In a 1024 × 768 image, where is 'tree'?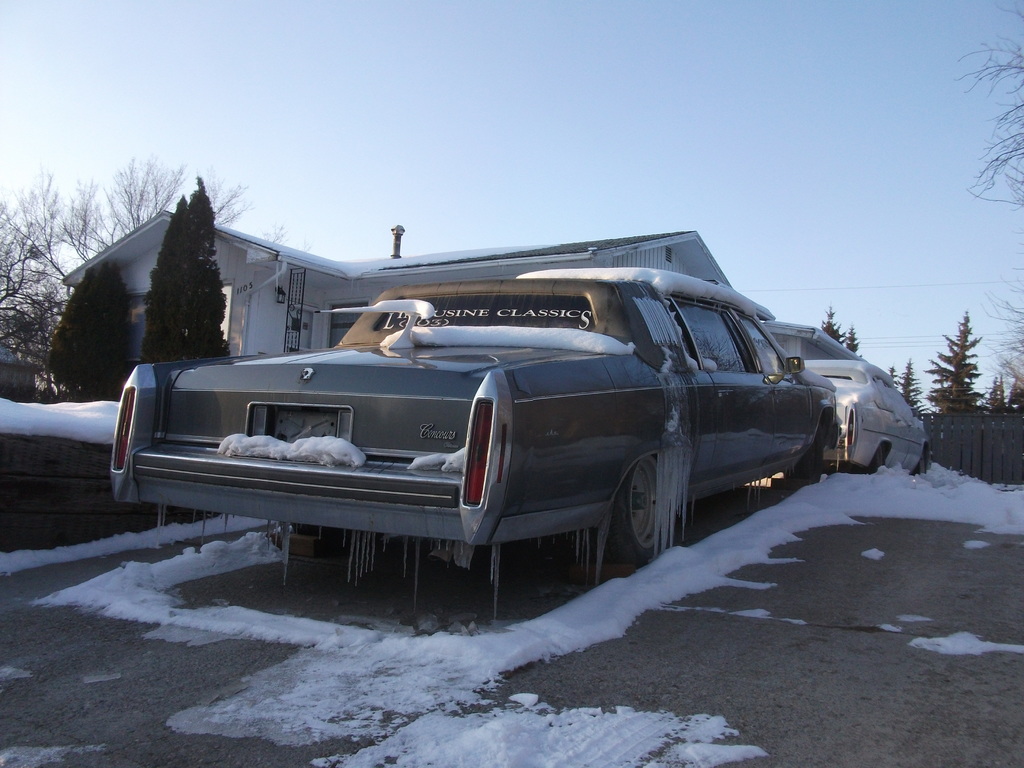
<bbox>48, 252, 146, 410</bbox>.
